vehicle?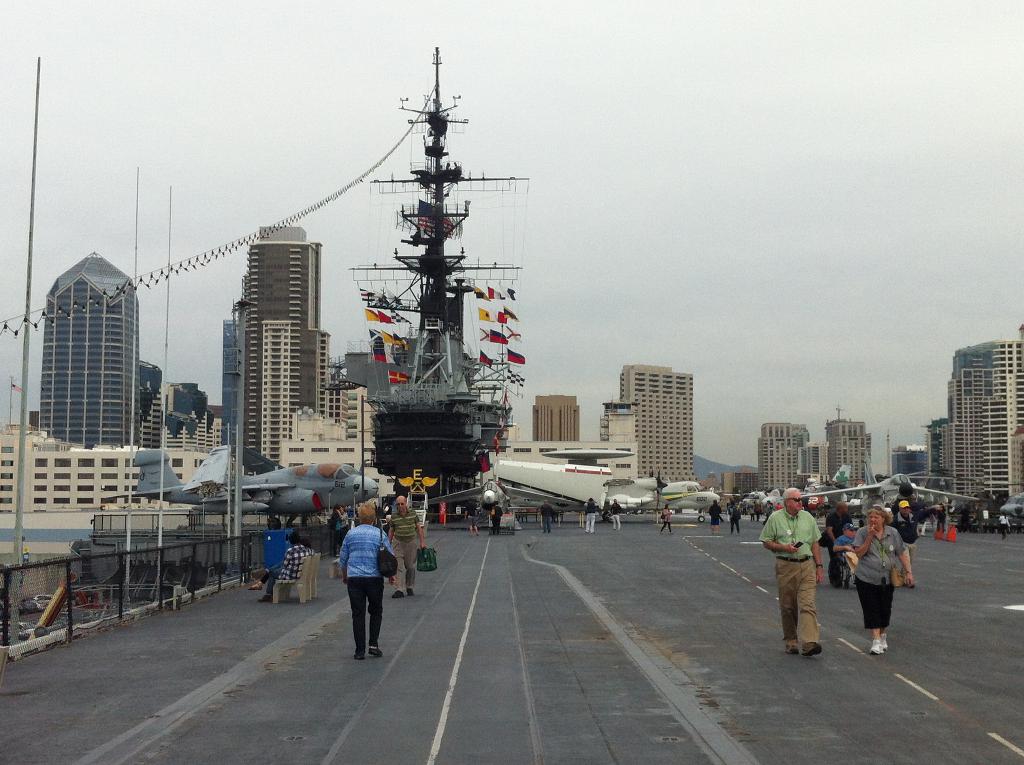
[755,471,850,514]
